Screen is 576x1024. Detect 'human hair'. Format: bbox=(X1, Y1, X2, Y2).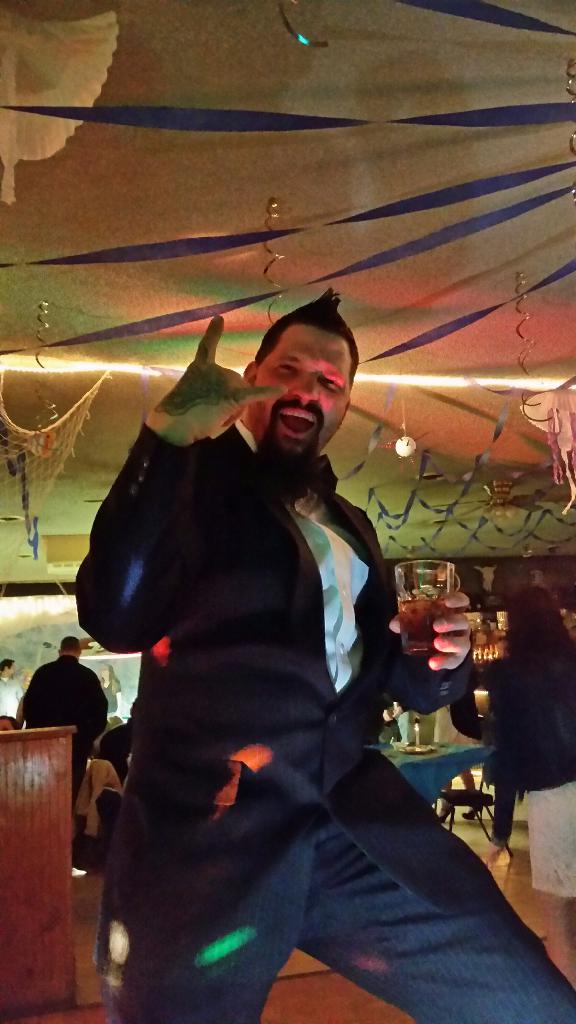
bbox=(253, 280, 359, 377).
